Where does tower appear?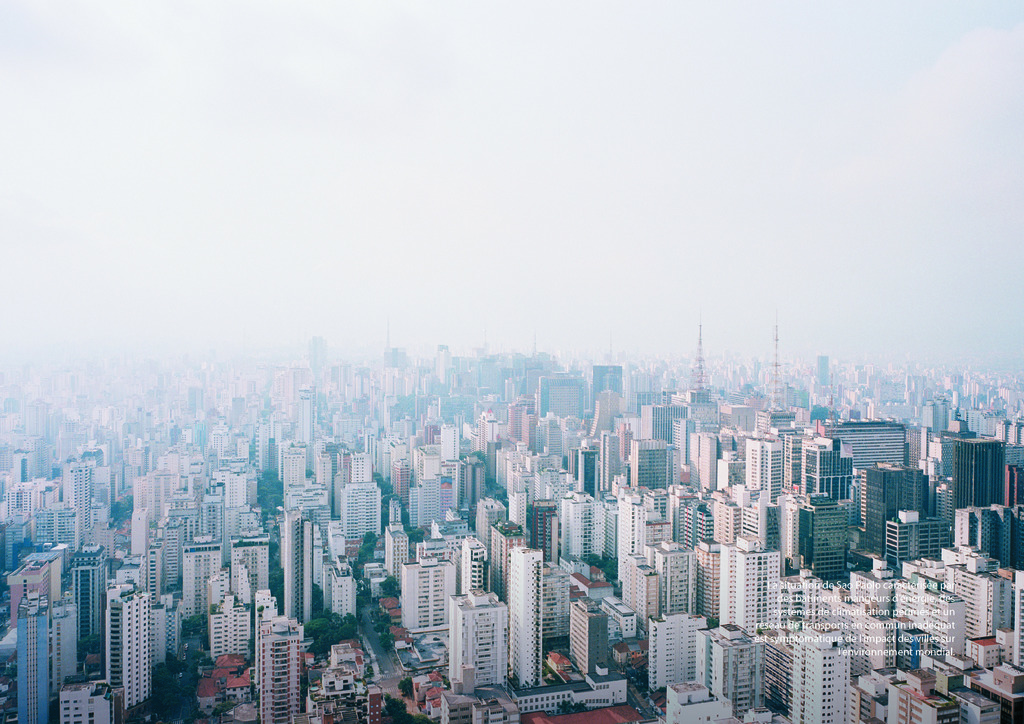
Appears at 250/606/303/723.
